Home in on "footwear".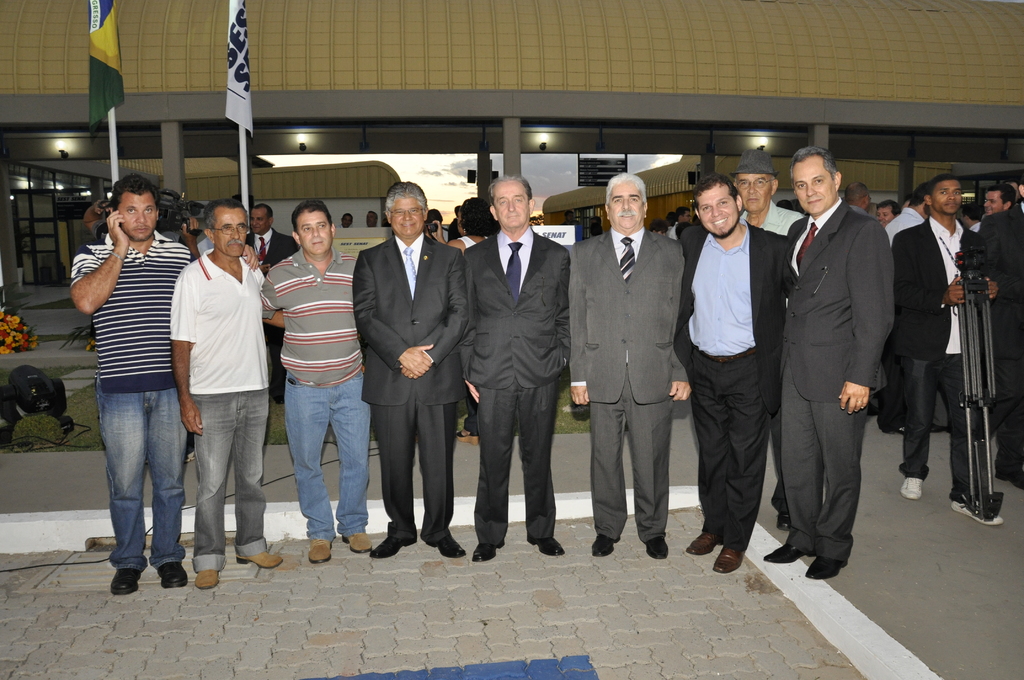
Homed in at 463,542,510,560.
